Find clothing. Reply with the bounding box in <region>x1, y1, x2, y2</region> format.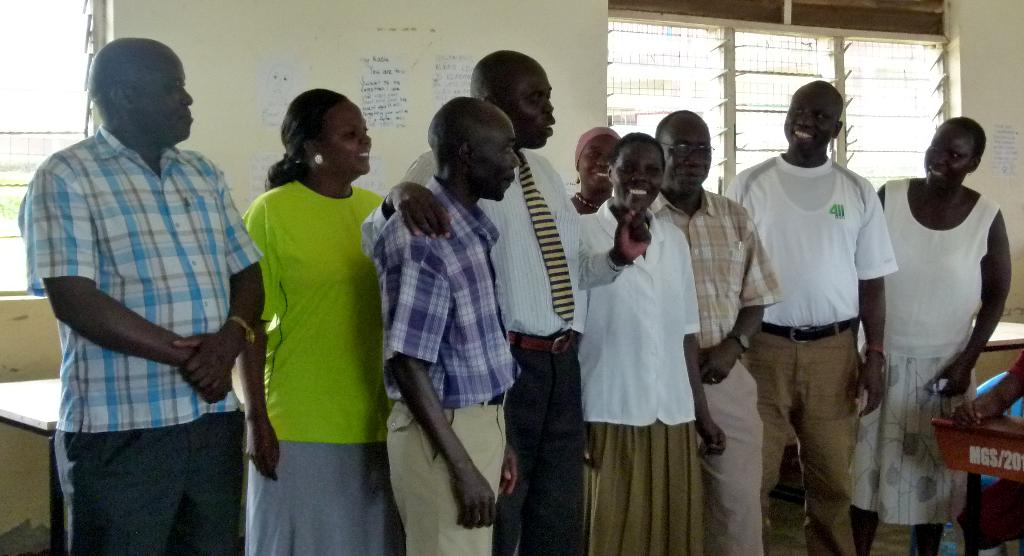
<region>232, 129, 386, 537</region>.
